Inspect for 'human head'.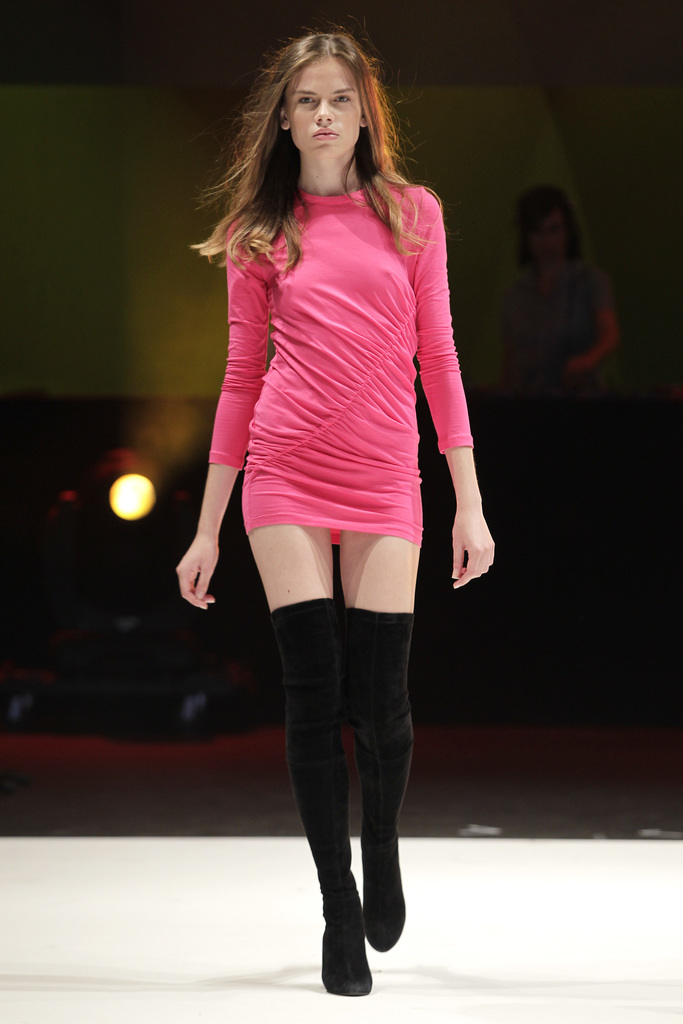
Inspection: 258, 35, 391, 155.
